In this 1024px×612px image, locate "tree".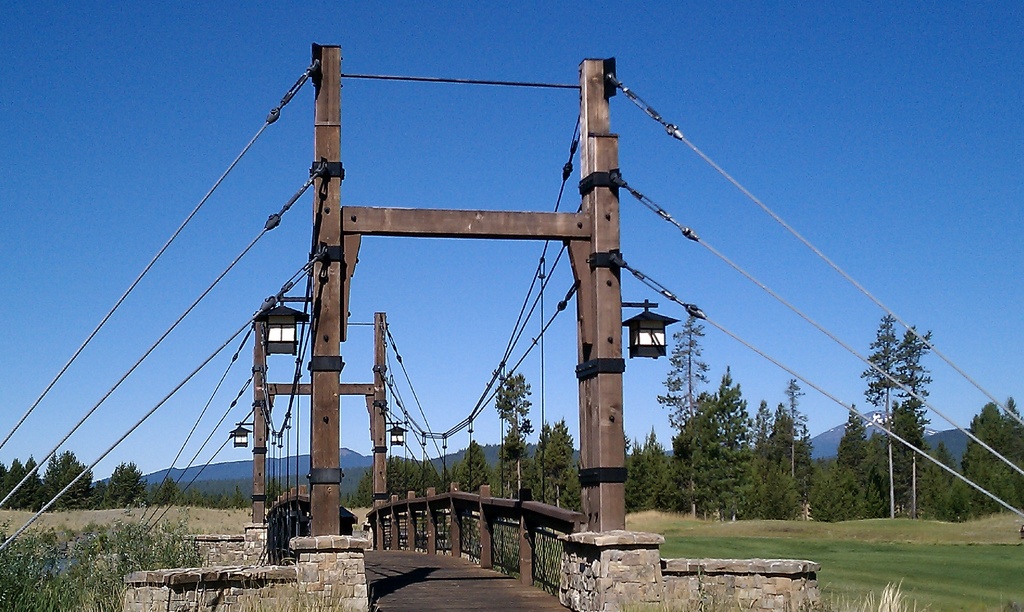
Bounding box: <bbox>674, 373, 765, 542</bbox>.
